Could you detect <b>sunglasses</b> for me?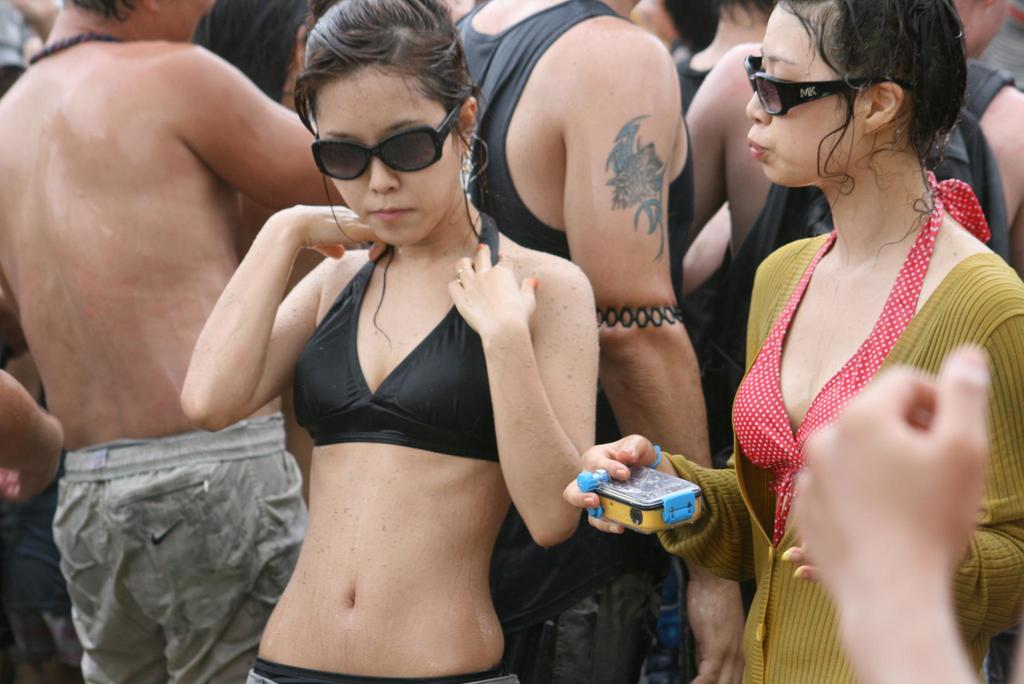
Detection result: pyautogui.locateOnScreen(312, 105, 459, 180).
